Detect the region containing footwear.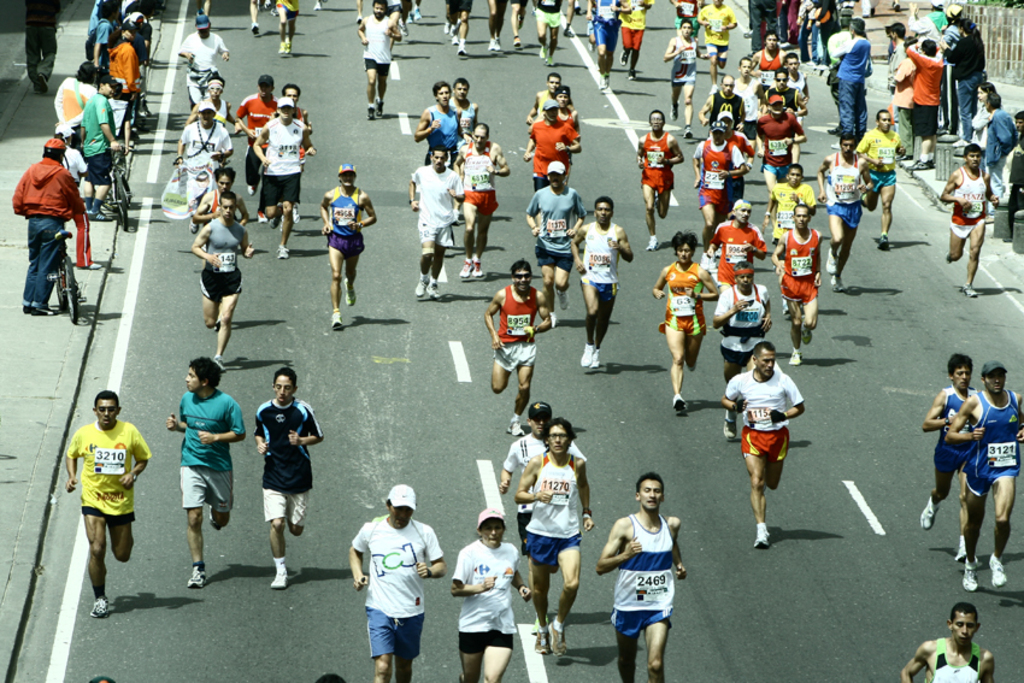
(576,342,595,364).
